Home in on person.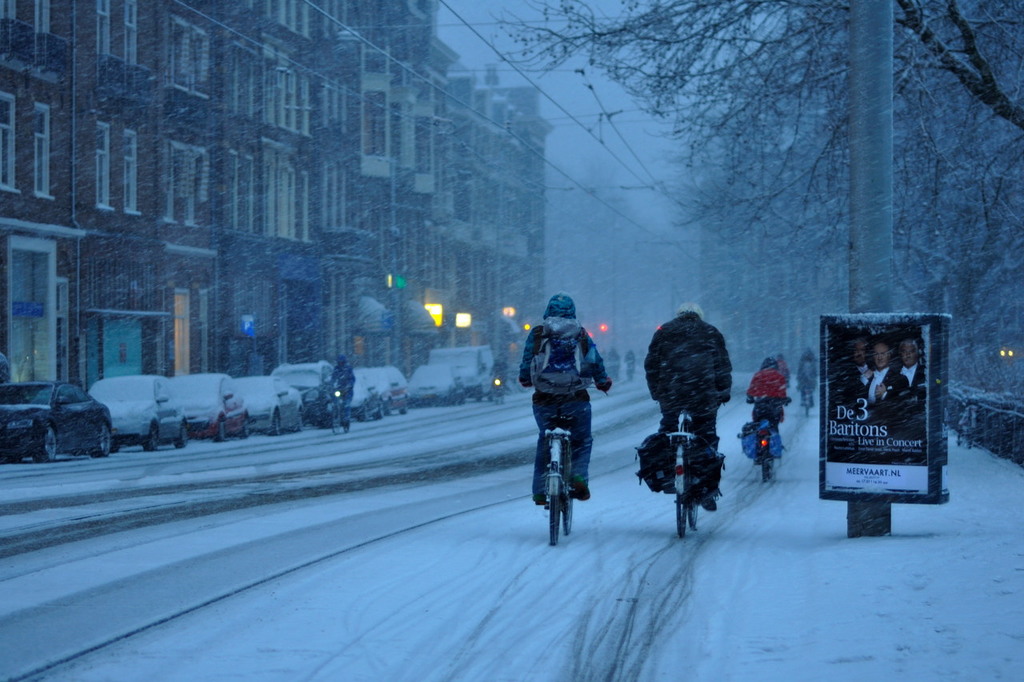
Homed in at 803:347:815:414.
